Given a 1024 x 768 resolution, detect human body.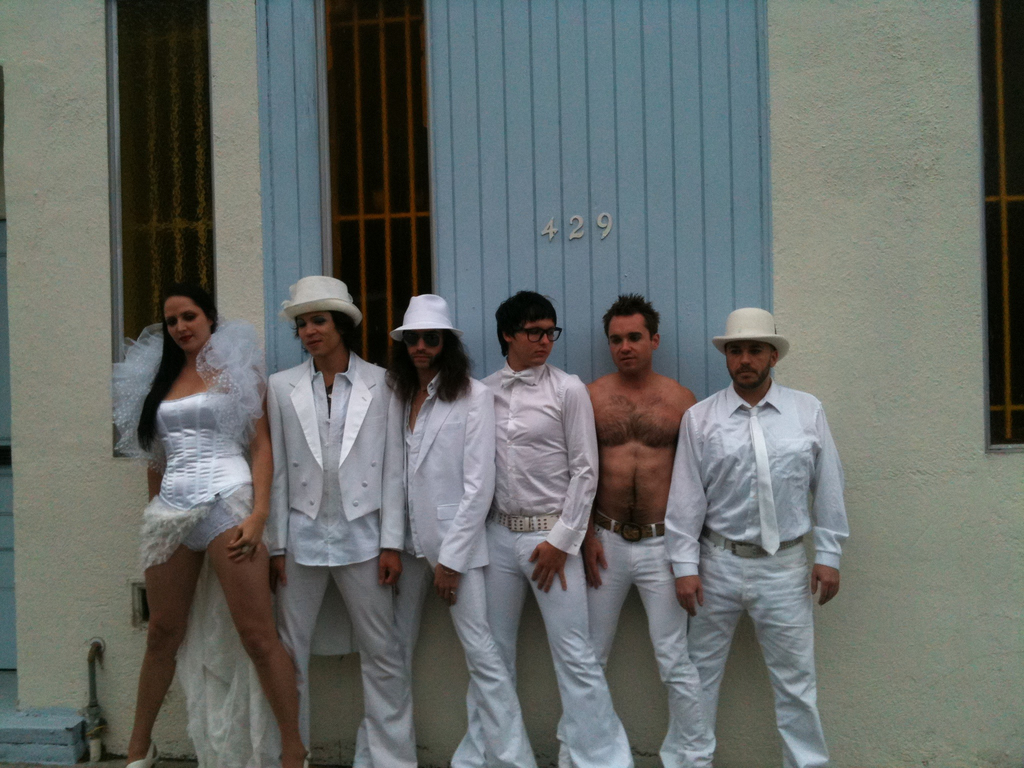
657 373 854 767.
